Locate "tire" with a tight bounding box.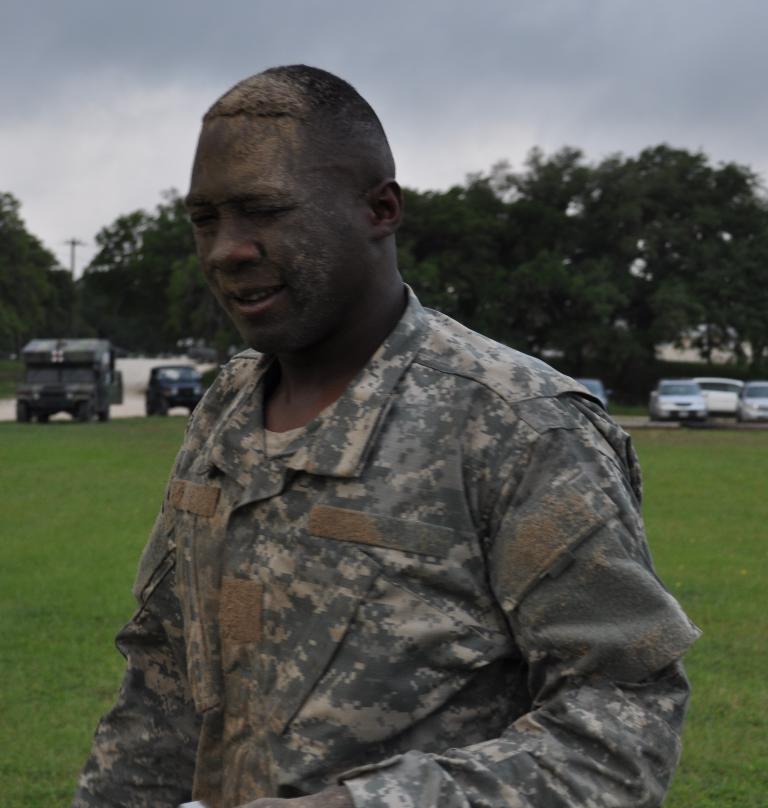
left=185, top=407, right=195, bottom=419.
